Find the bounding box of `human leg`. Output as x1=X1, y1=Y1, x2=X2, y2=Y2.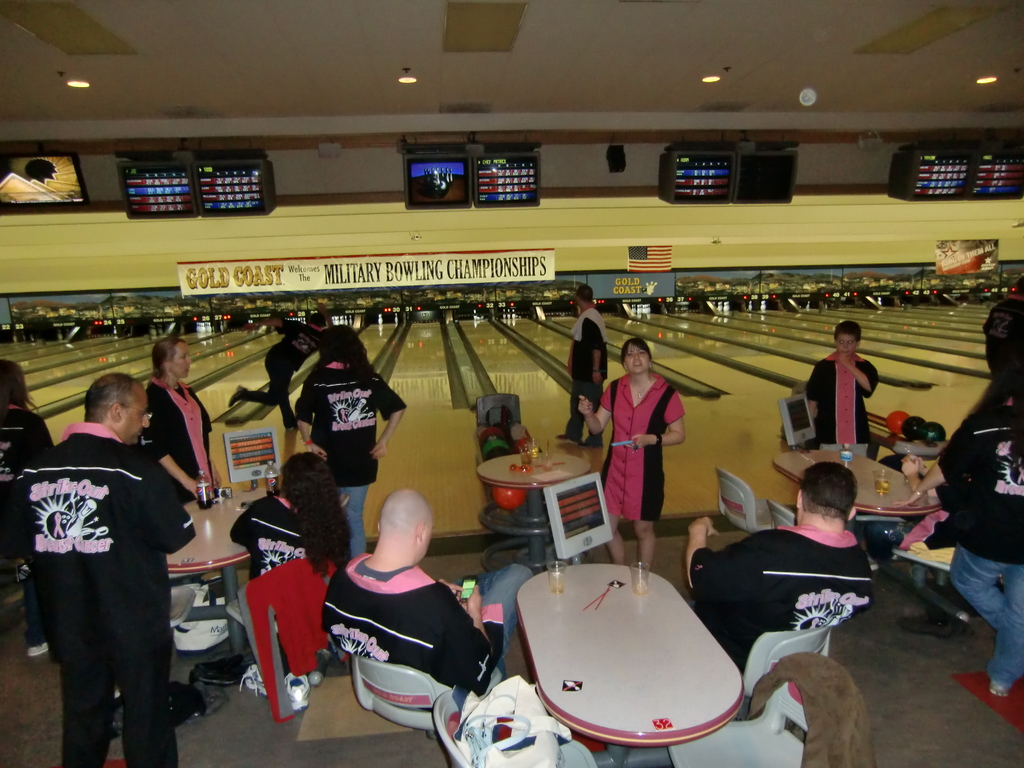
x1=942, y1=545, x2=1004, y2=626.
